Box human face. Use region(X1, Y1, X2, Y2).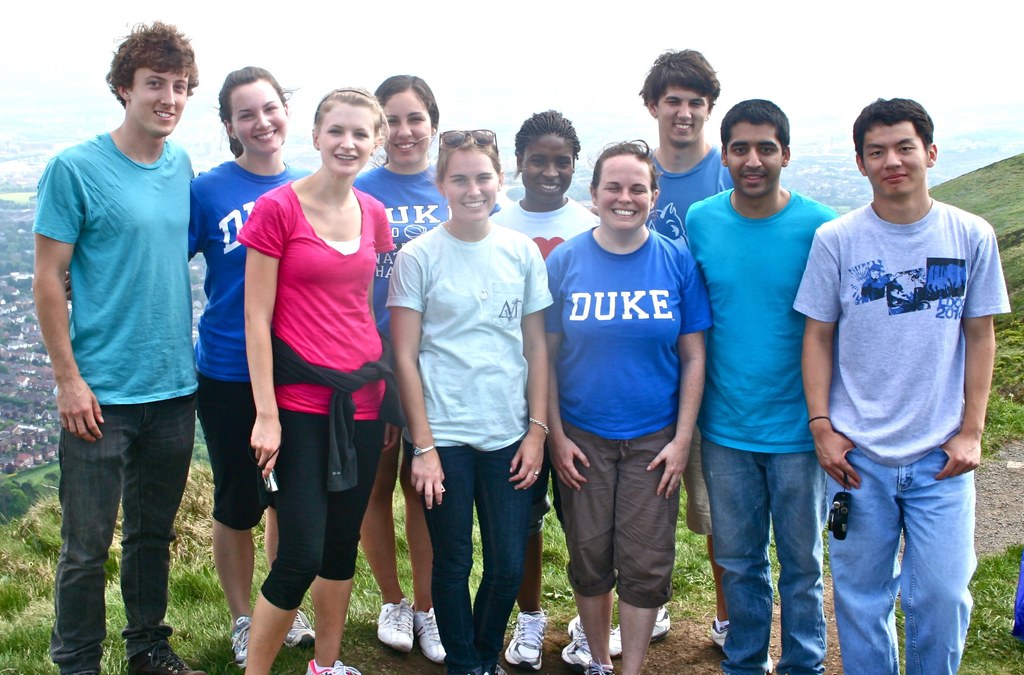
region(655, 87, 708, 149).
